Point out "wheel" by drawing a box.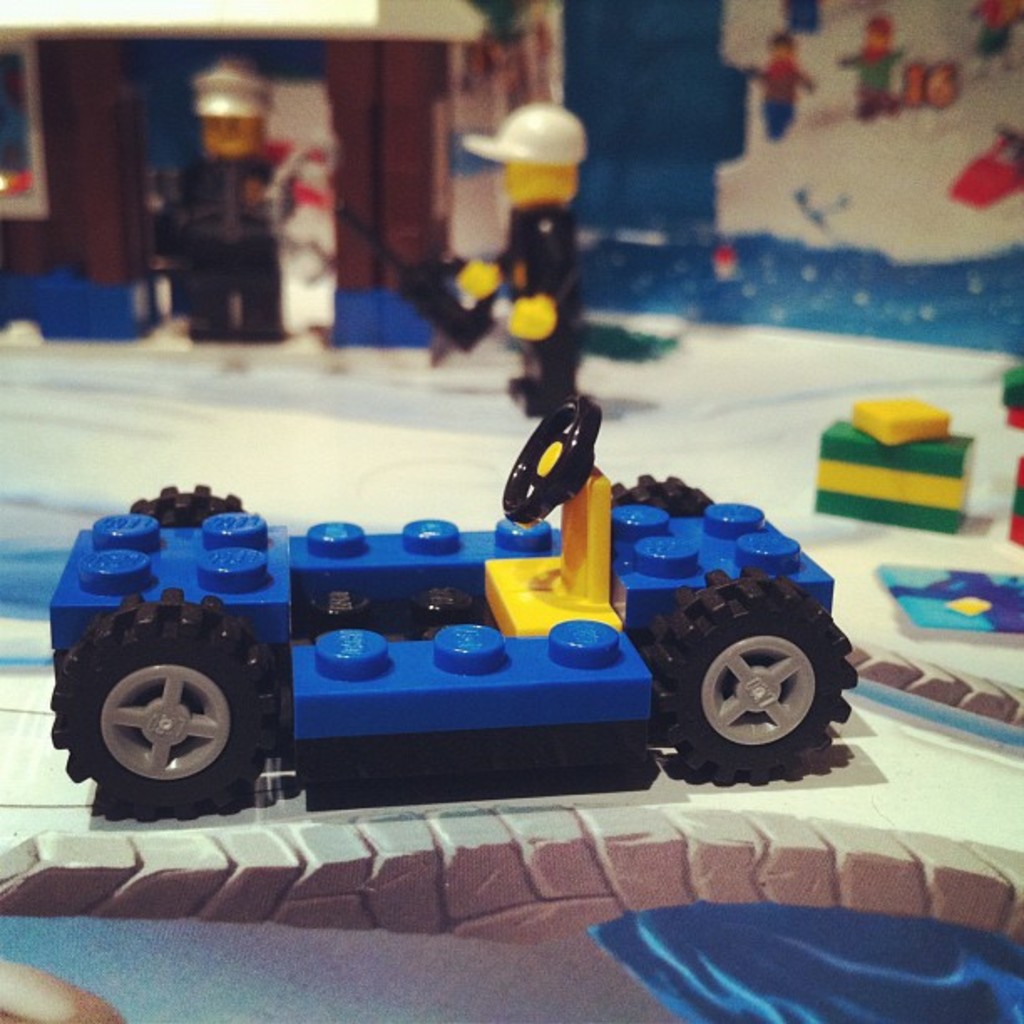
<region>653, 569, 855, 778</region>.
